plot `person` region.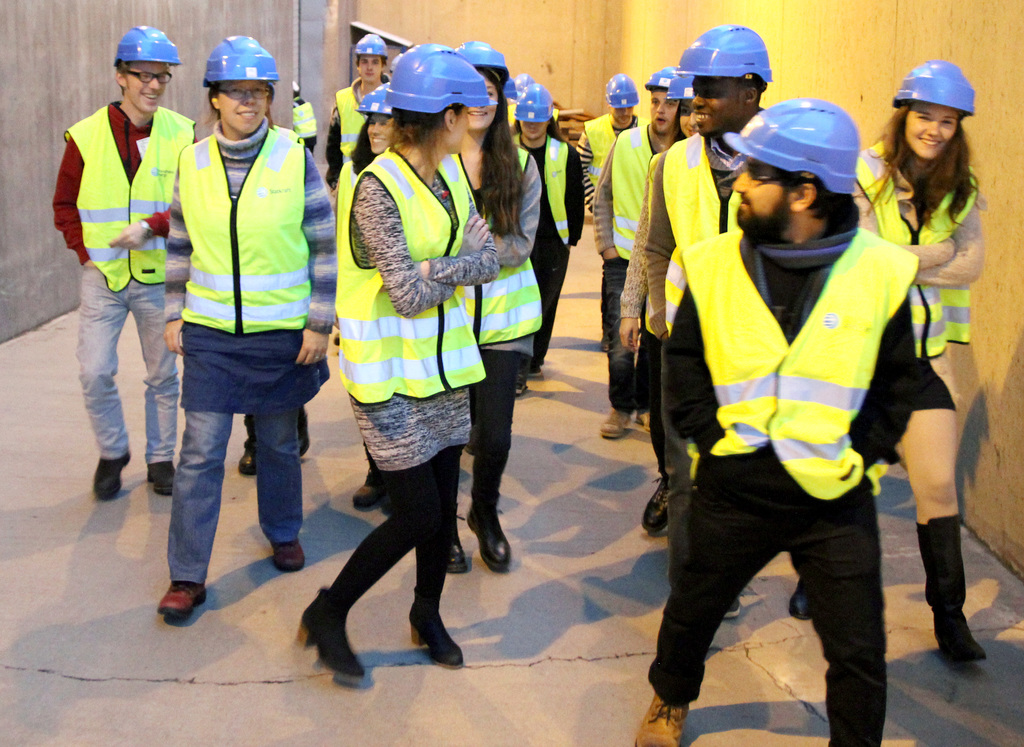
Plotted at box(52, 24, 199, 499).
